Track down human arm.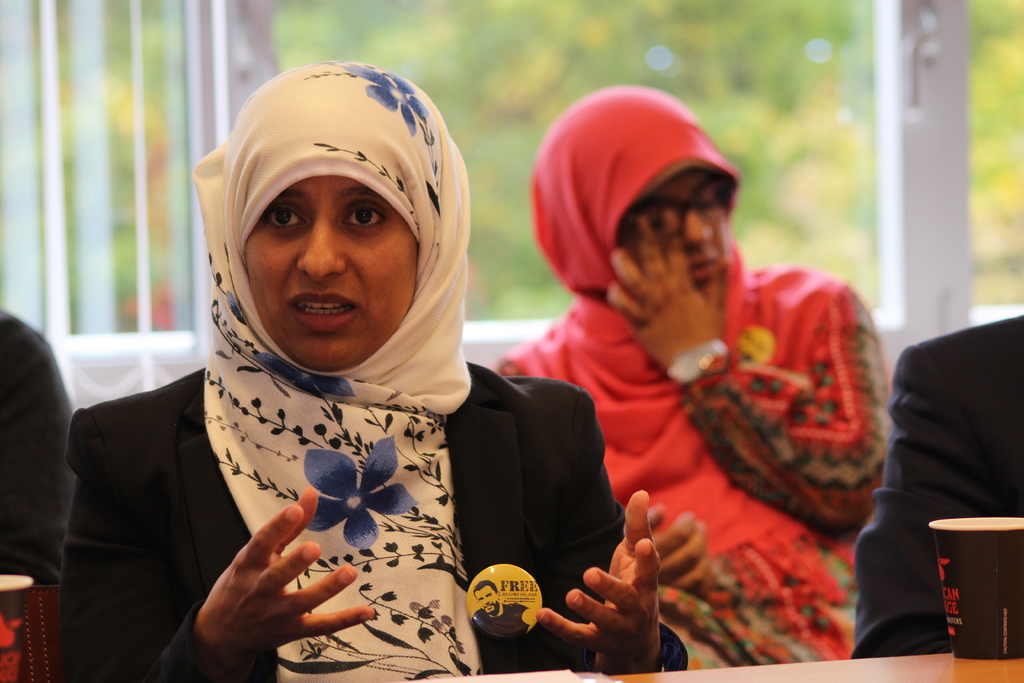
Tracked to bbox=(628, 492, 719, 592).
